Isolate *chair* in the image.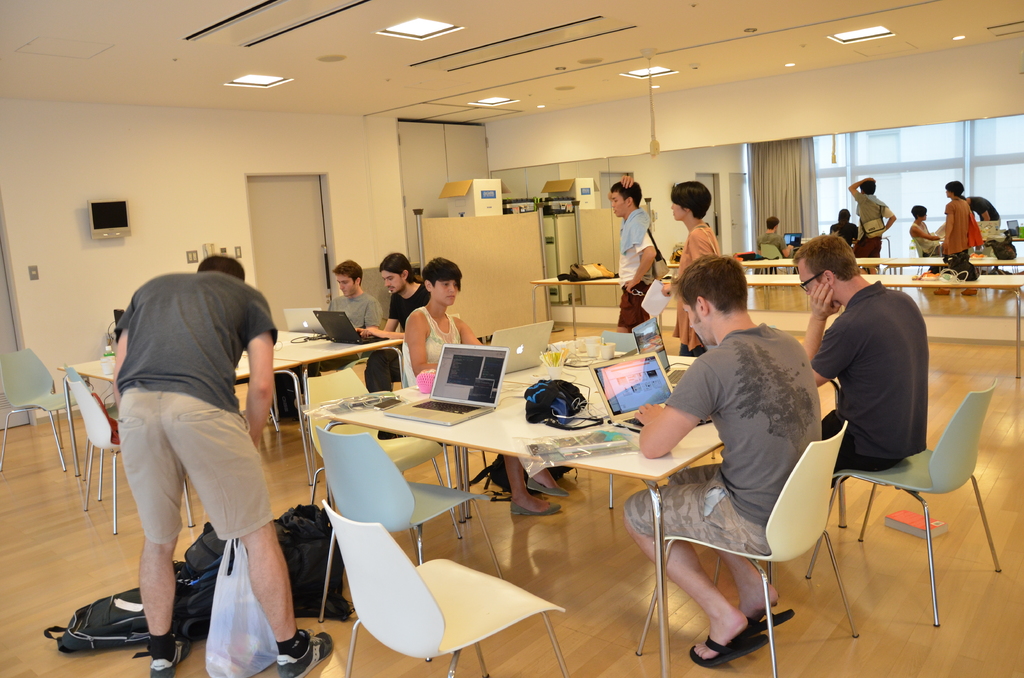
Isolated region: bbox=(637, 419, 866, 677).
